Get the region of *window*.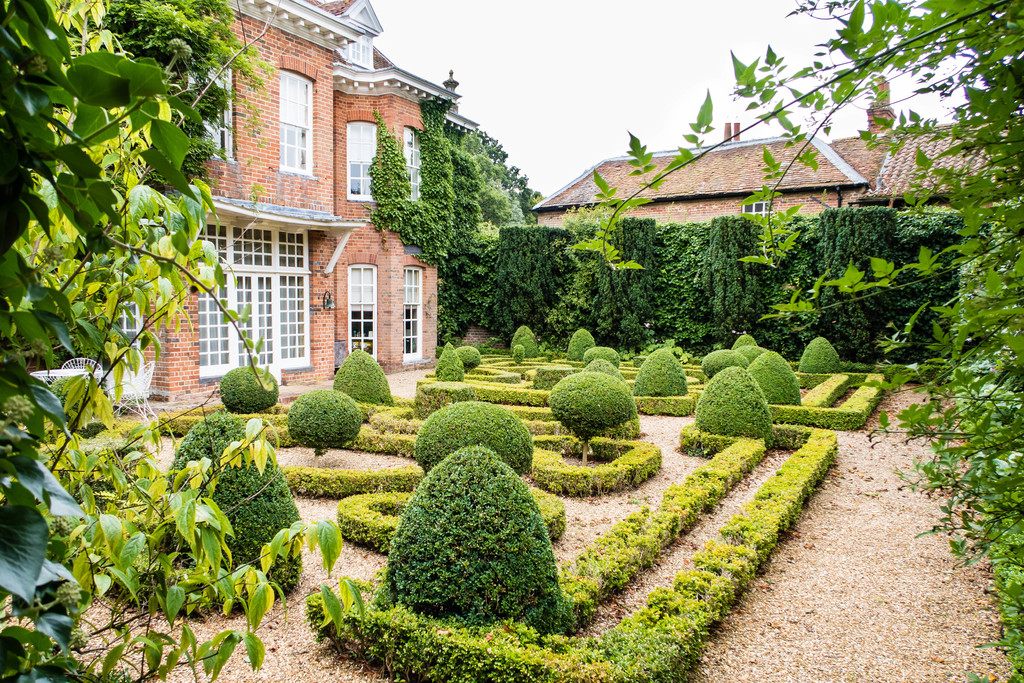
[739, 201, 767, 243].
